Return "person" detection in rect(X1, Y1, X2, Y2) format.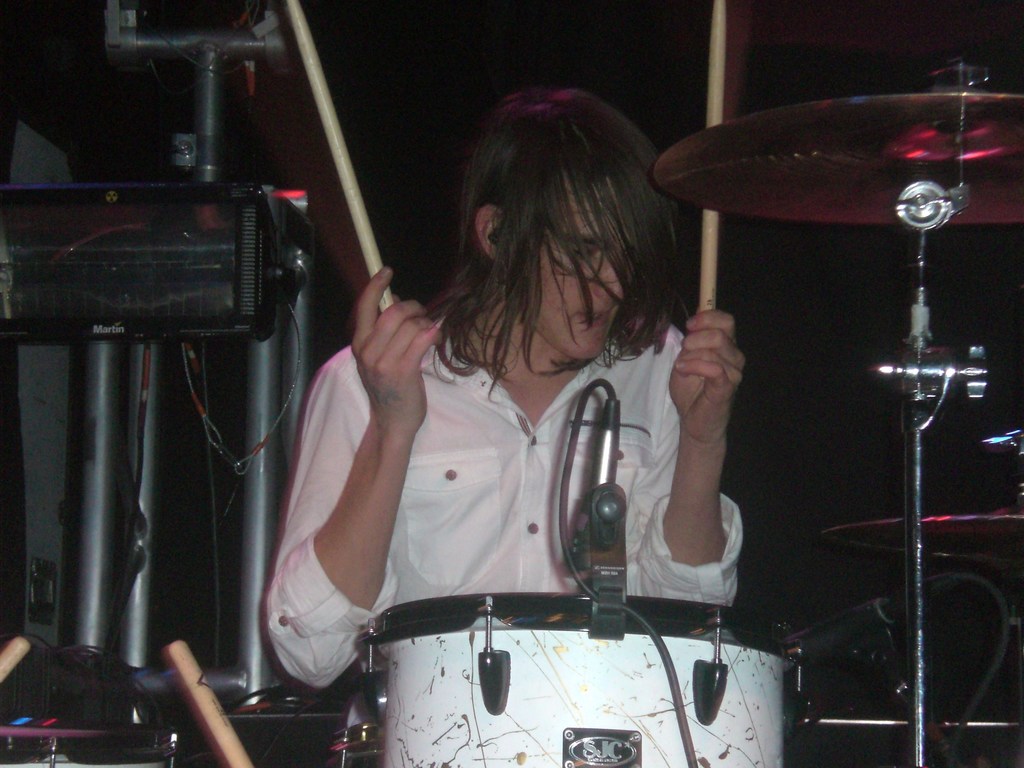
rect(250, 100, 753, 728).
